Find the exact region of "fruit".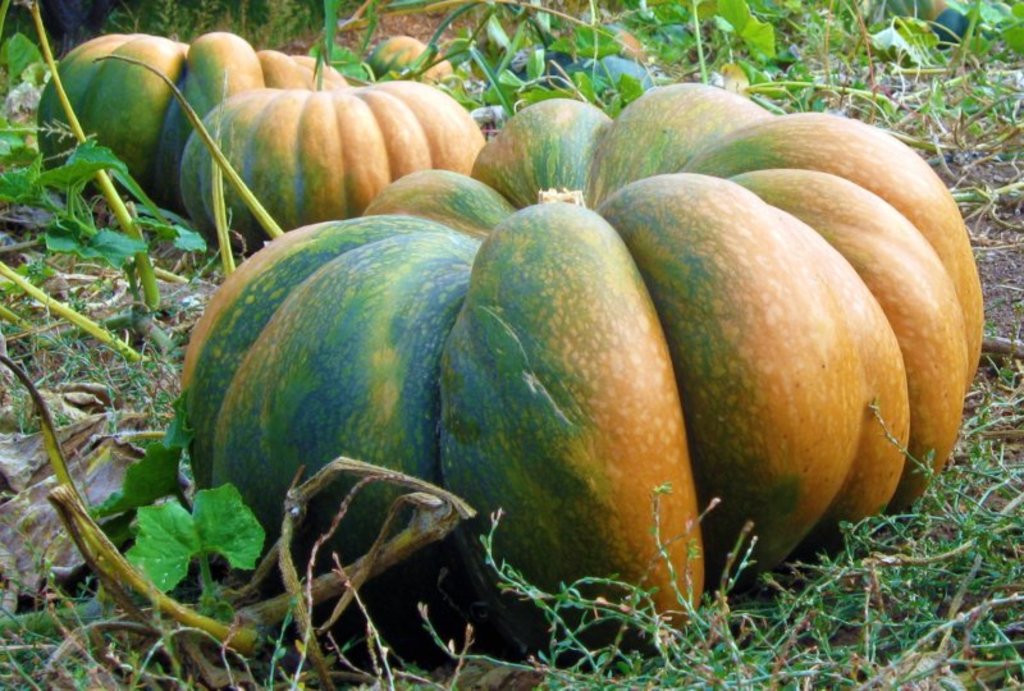
Exact region: 40:33:344:210.
